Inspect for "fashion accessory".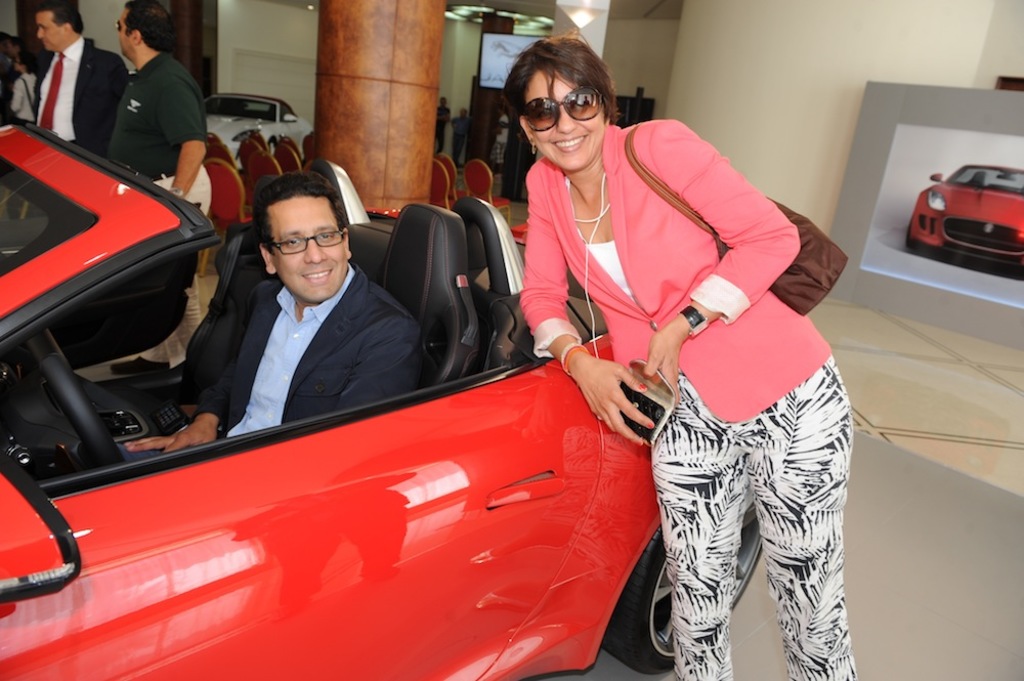
Inspection: (114, 16, 129, 30).
